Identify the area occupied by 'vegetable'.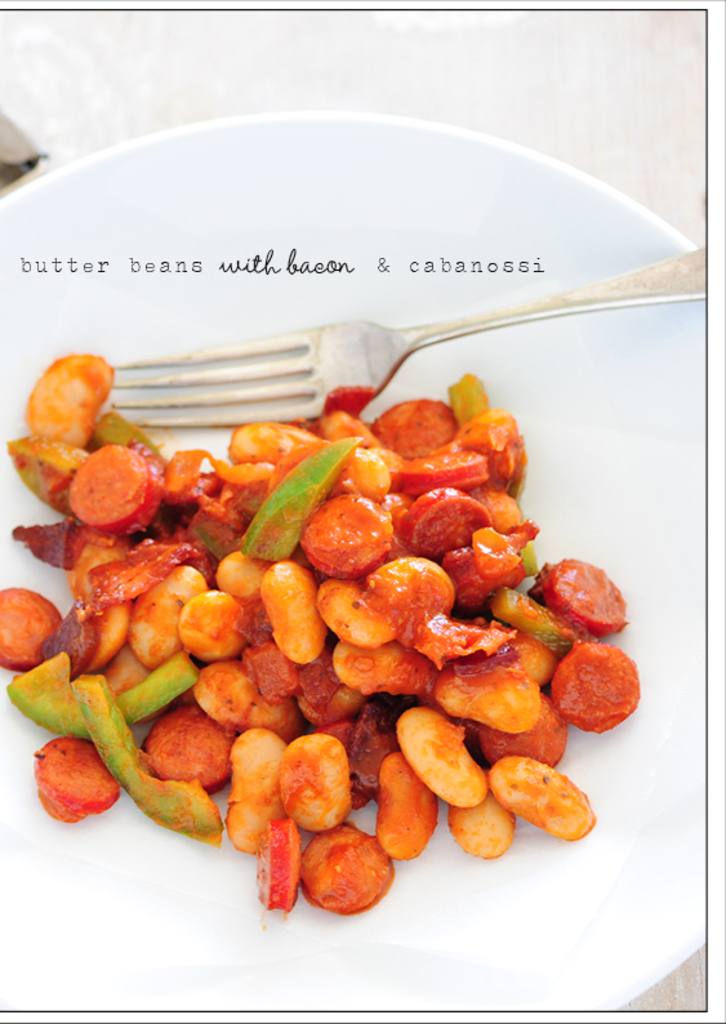
Area: Rect(71, 669, 227, 837).
